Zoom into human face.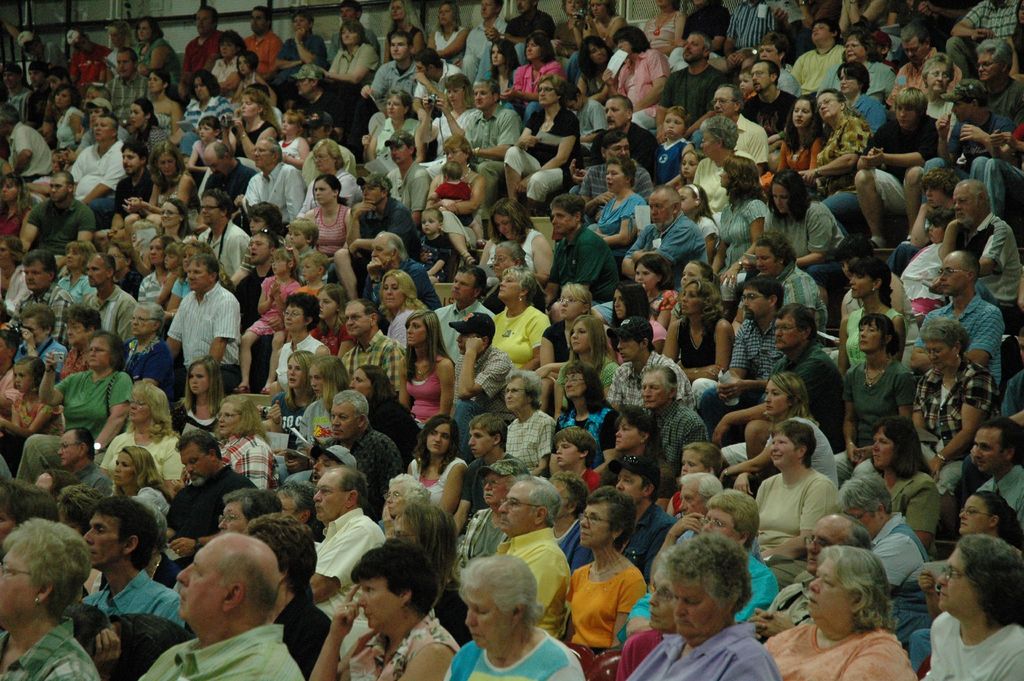
Zoom target: x1=108 y1=248 x2=125 y2=272.
